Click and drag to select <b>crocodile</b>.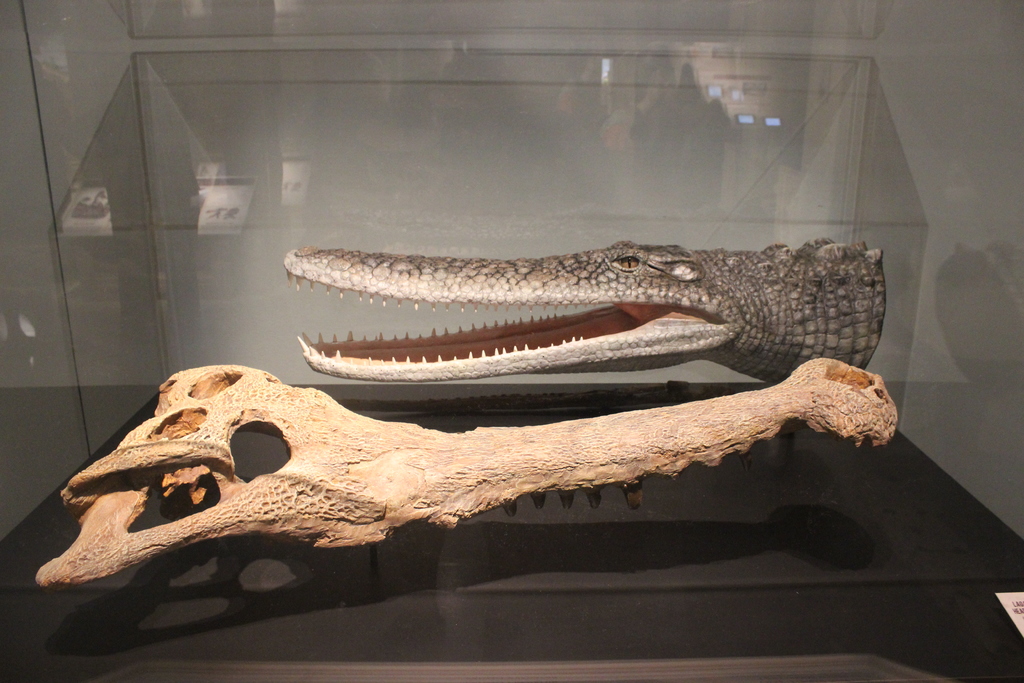
Selection: (left=280, top=240, right=888, bottom=384).
